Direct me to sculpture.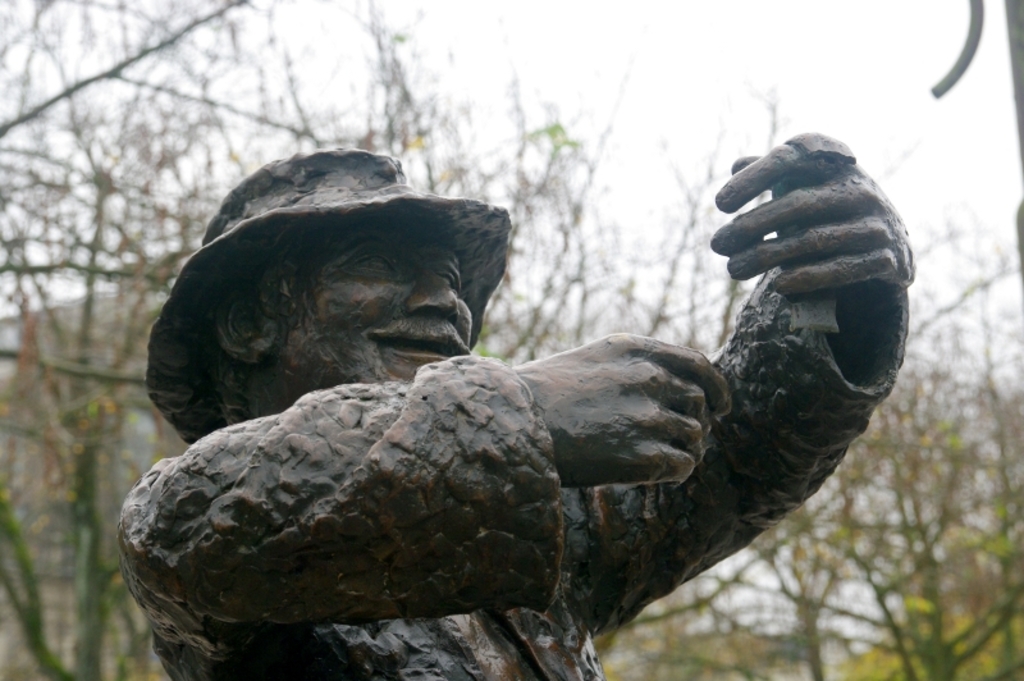
Direction: box=[109, 142, 922, 680].
